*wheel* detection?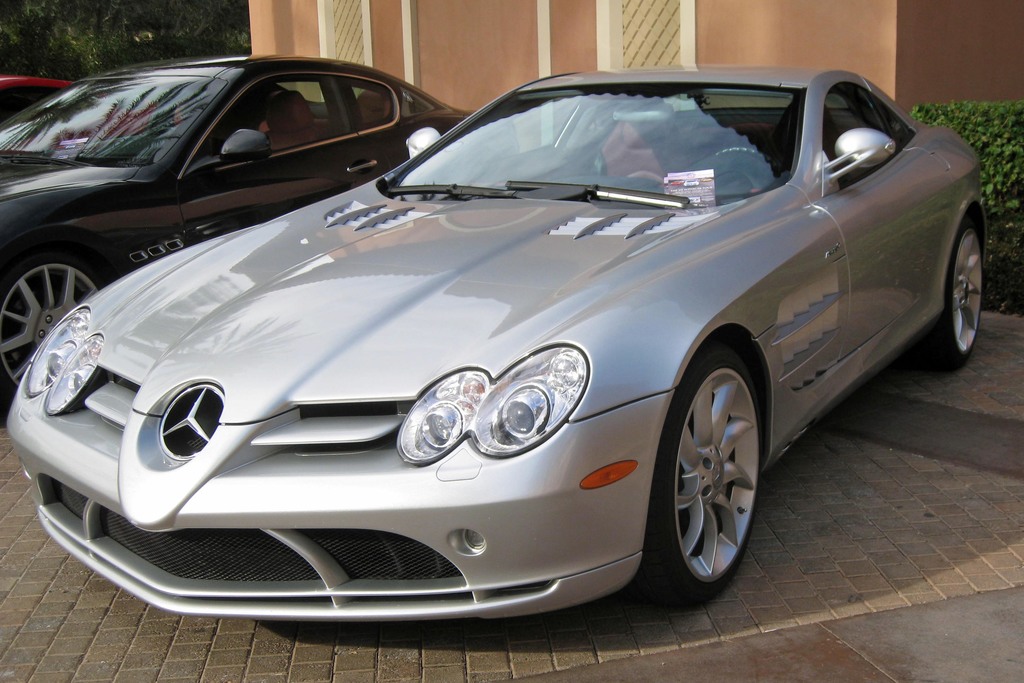
{"left": 916, "top": 215, "right": 984, "bottom": 370}
